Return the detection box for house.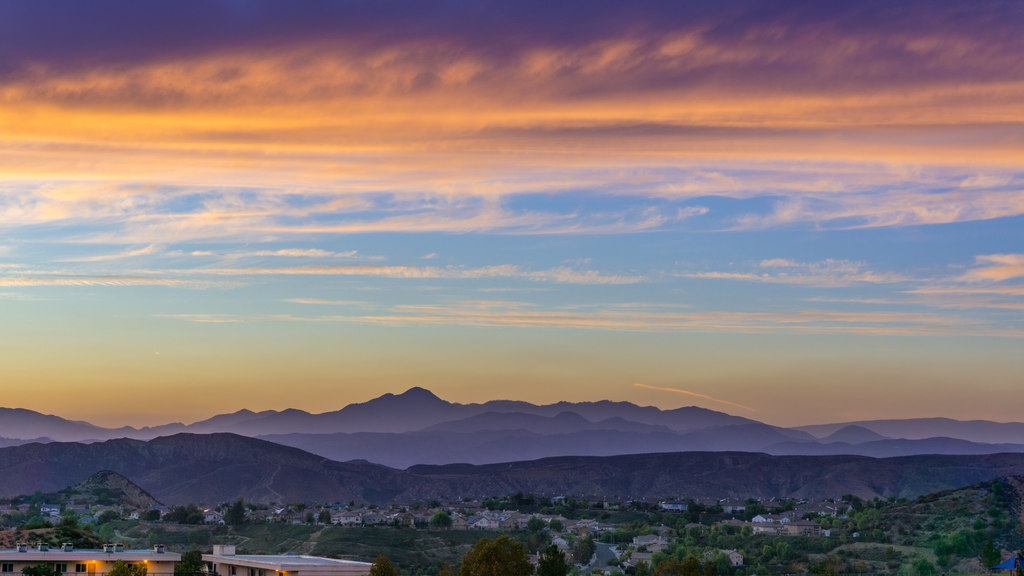
region(65, 503, 88, 513).
